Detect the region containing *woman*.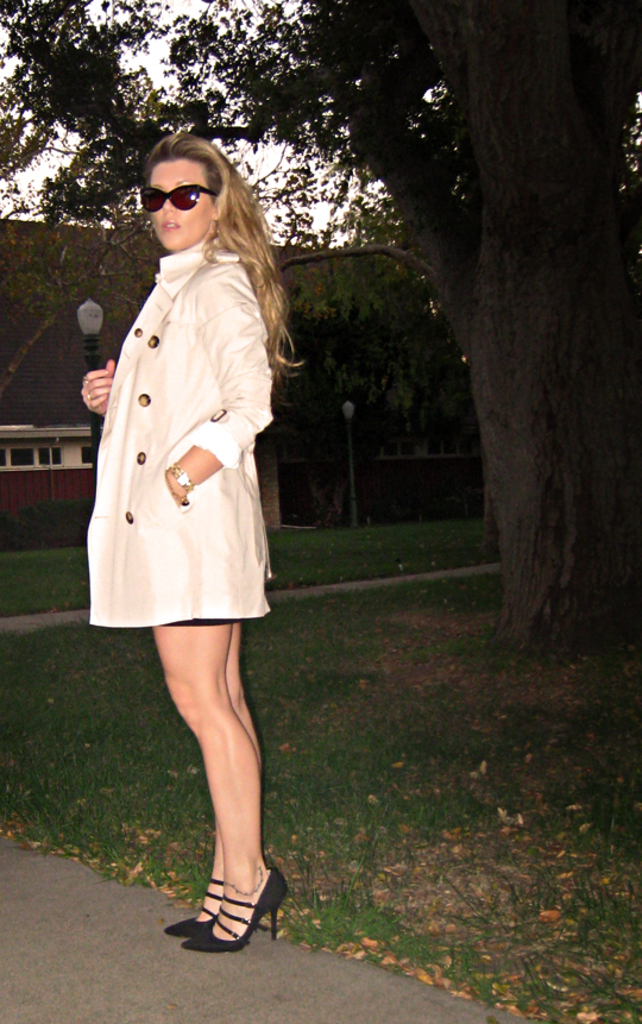
bbox=[73, 132, 301, 949].
